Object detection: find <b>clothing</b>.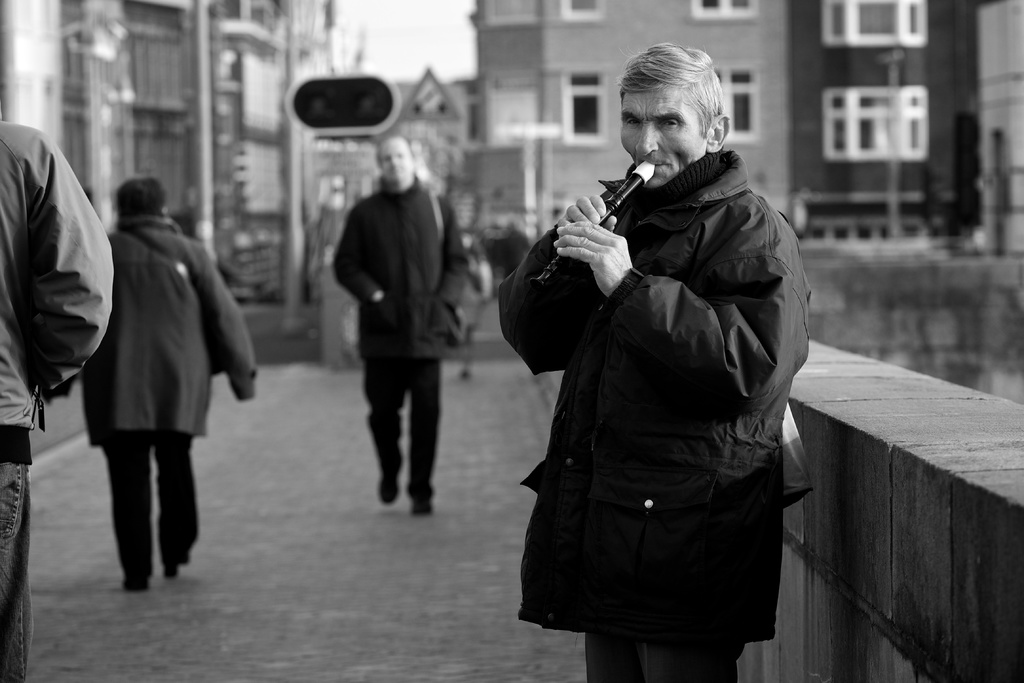
box(77, 210, 257, 579).
